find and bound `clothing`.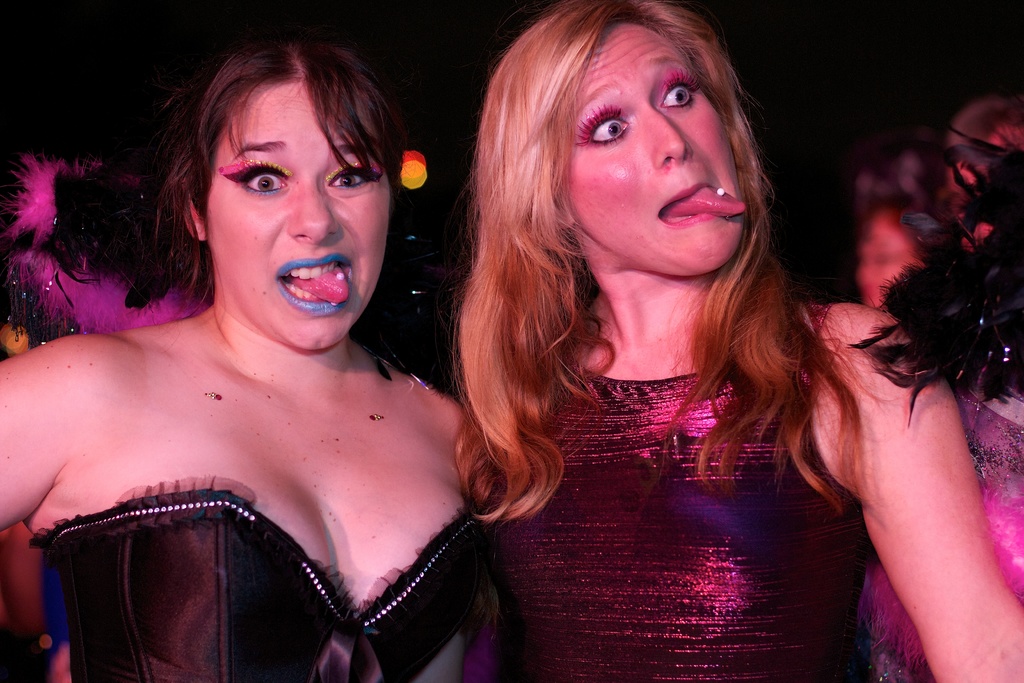
Bound: (x1=440, y1=247, x2=869, y2=679).
